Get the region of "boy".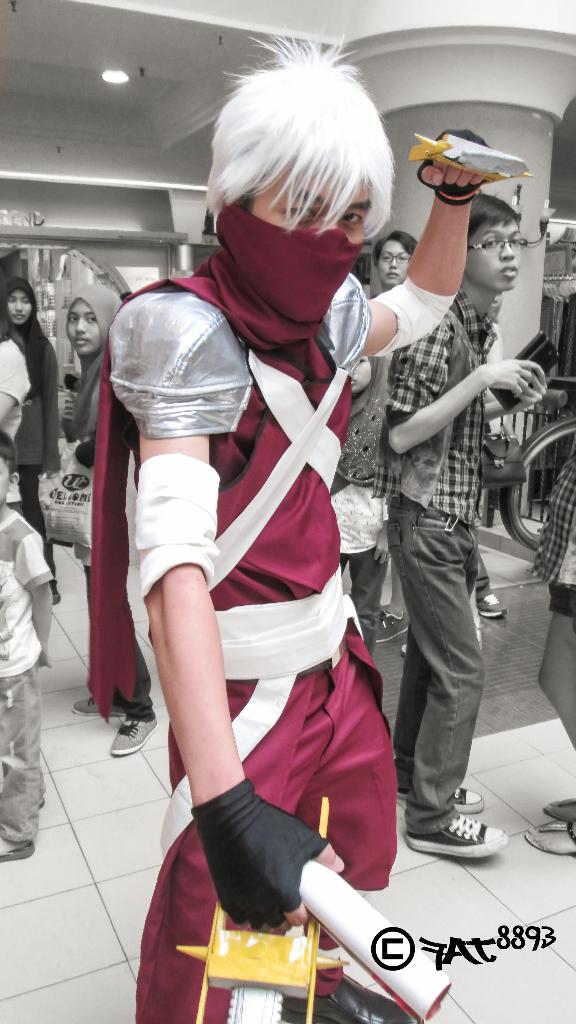
307,116,536,902.
